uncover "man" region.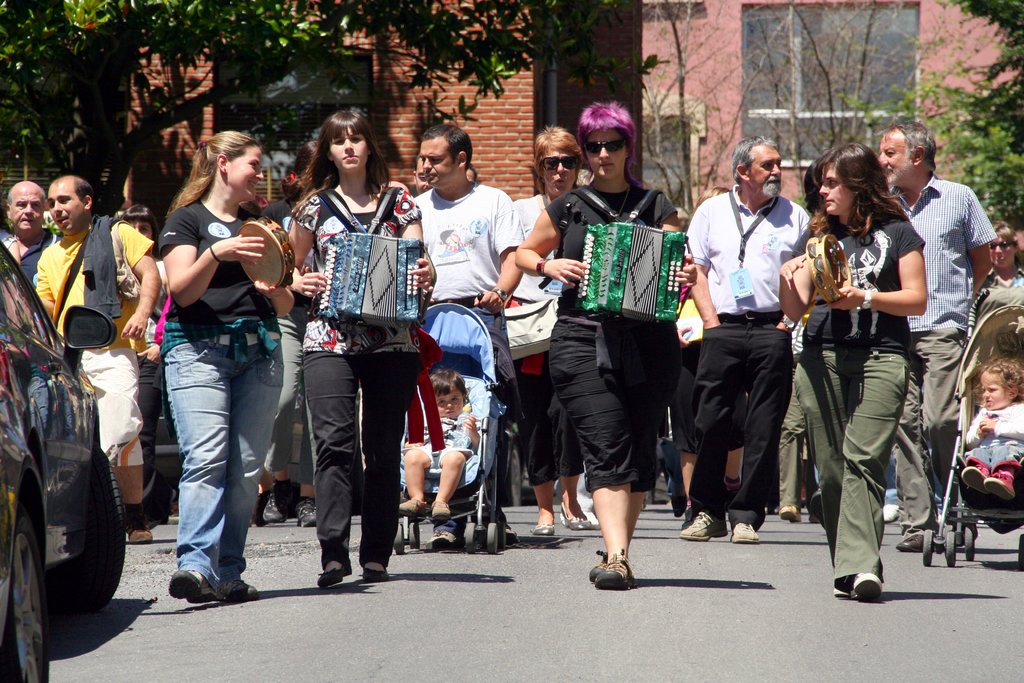
Uncovered: bbox=[0, 174, 63, 288].
